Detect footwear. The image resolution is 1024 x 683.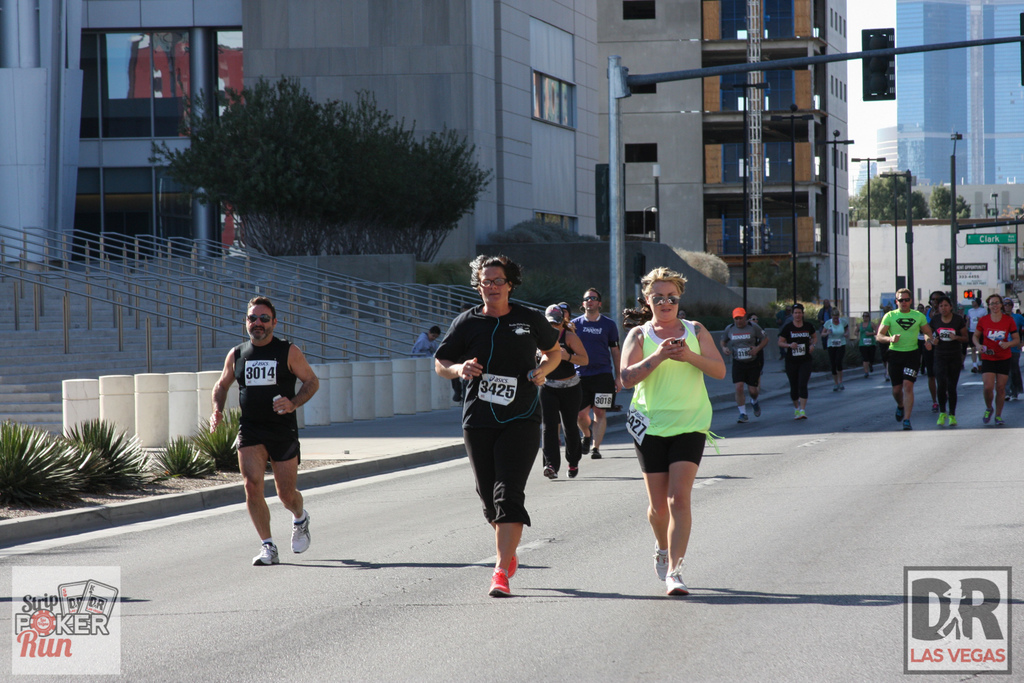
794 407 800 419.
